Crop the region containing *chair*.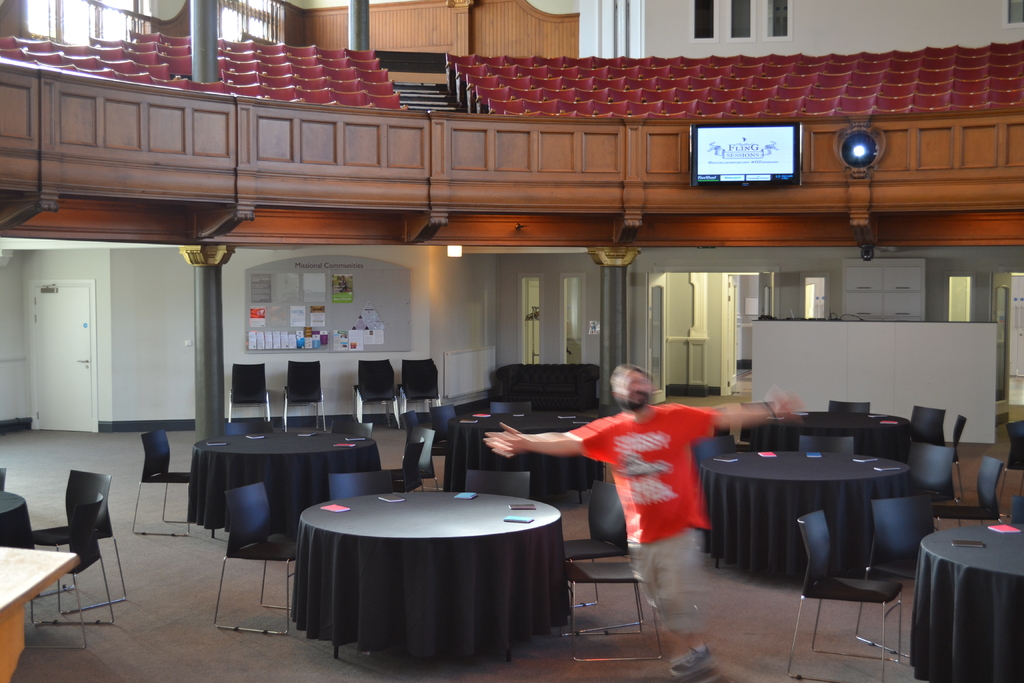
Crop region: bbox=(794, 425, 858, 458).
